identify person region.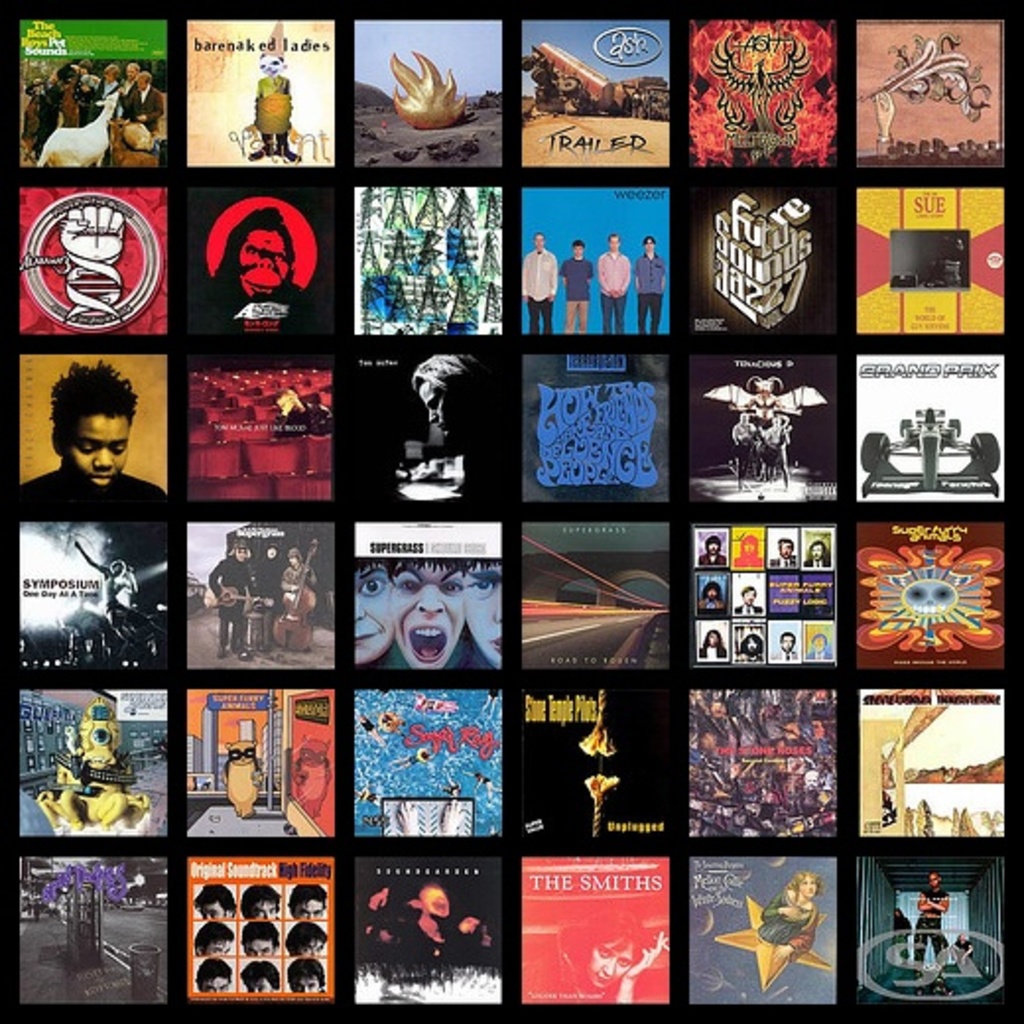
Region: [595,226,632,331].
